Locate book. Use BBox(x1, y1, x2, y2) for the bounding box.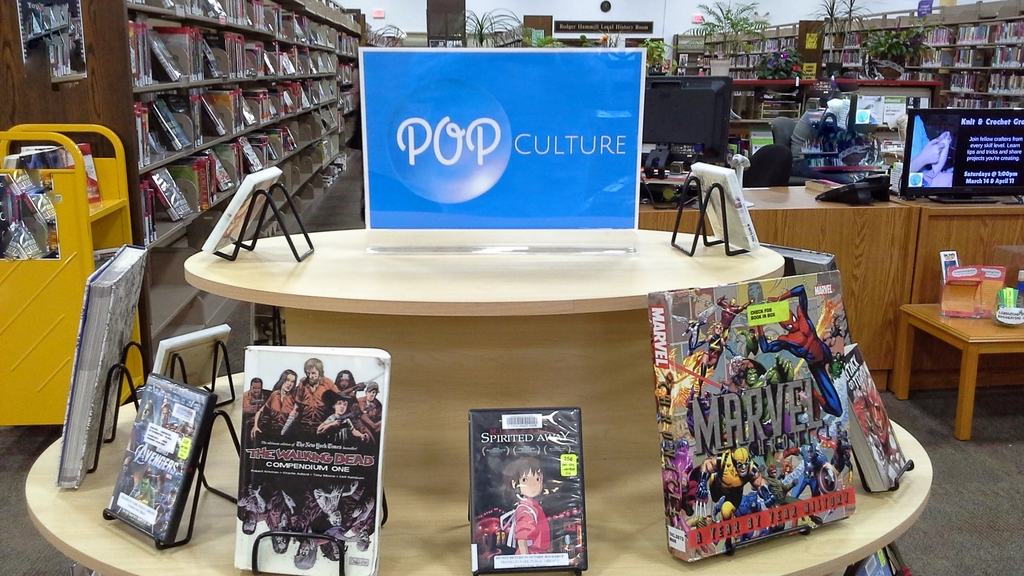
BBox(102, 367, 216, 552).
